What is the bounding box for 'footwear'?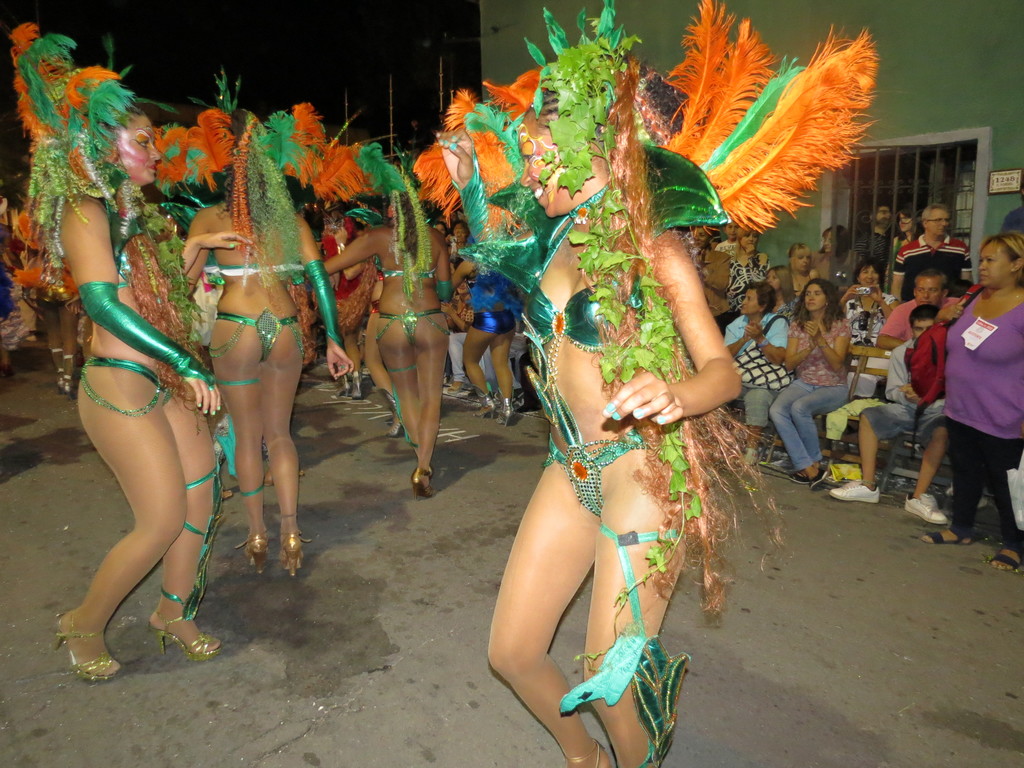
x1=790, y1=467, x2=807, y2=482.
